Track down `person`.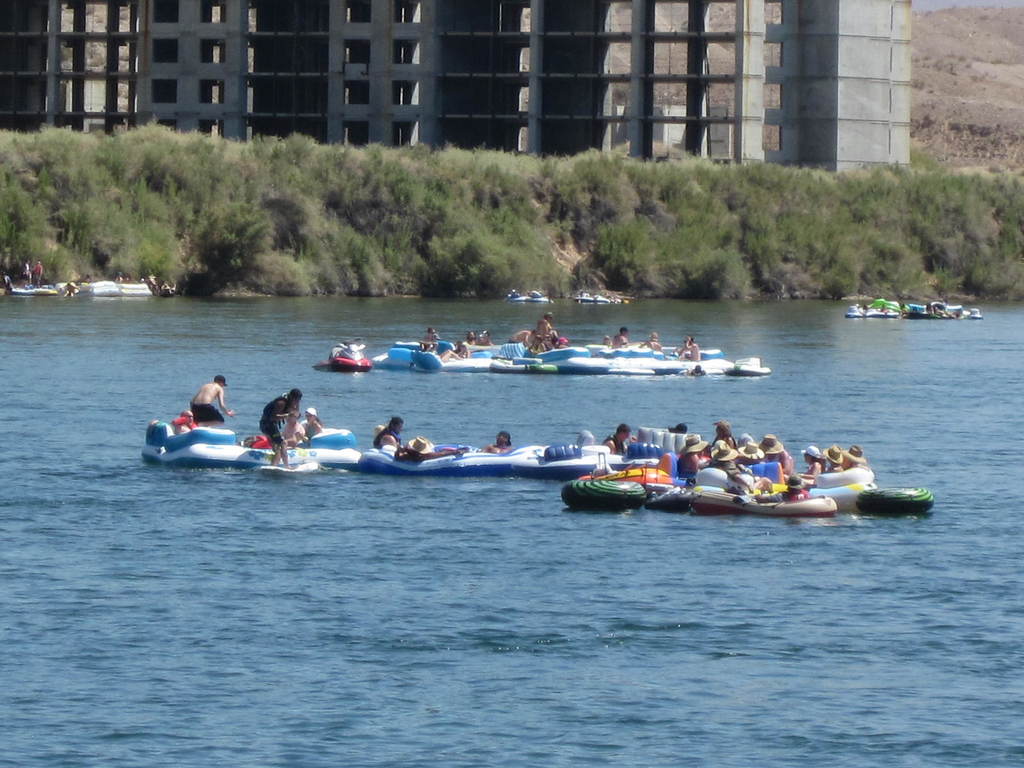
Tracked to x1=755 y1=476 x2=806 y2=501.
